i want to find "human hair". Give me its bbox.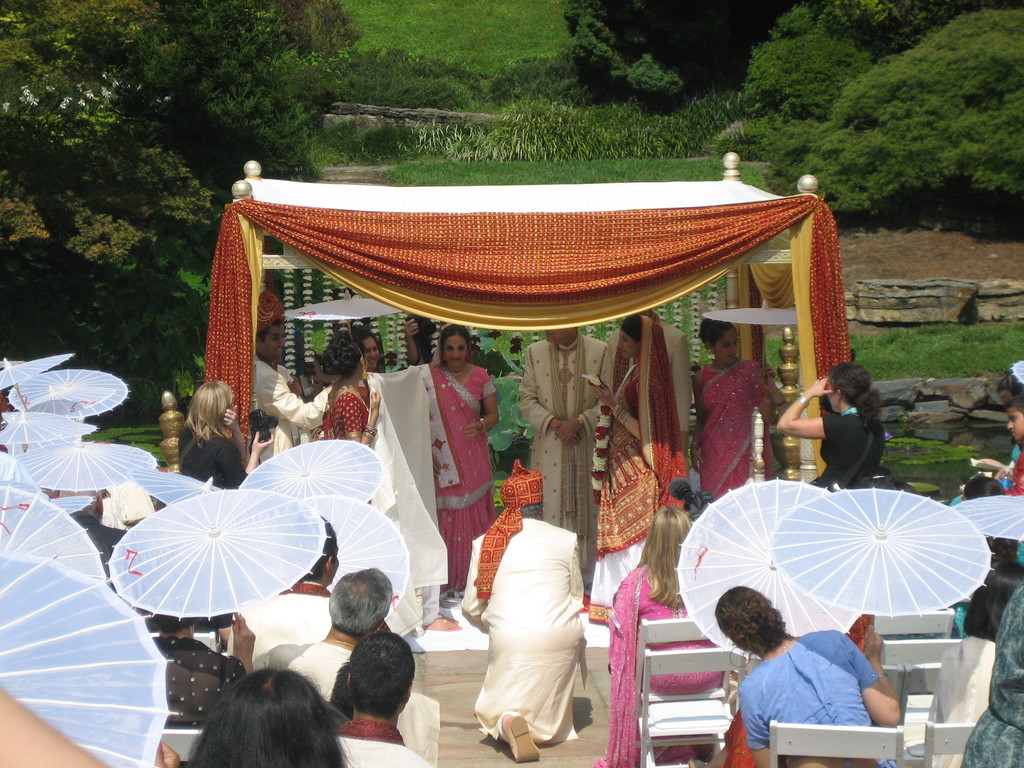
Rect(641, 508, 690, 611).
